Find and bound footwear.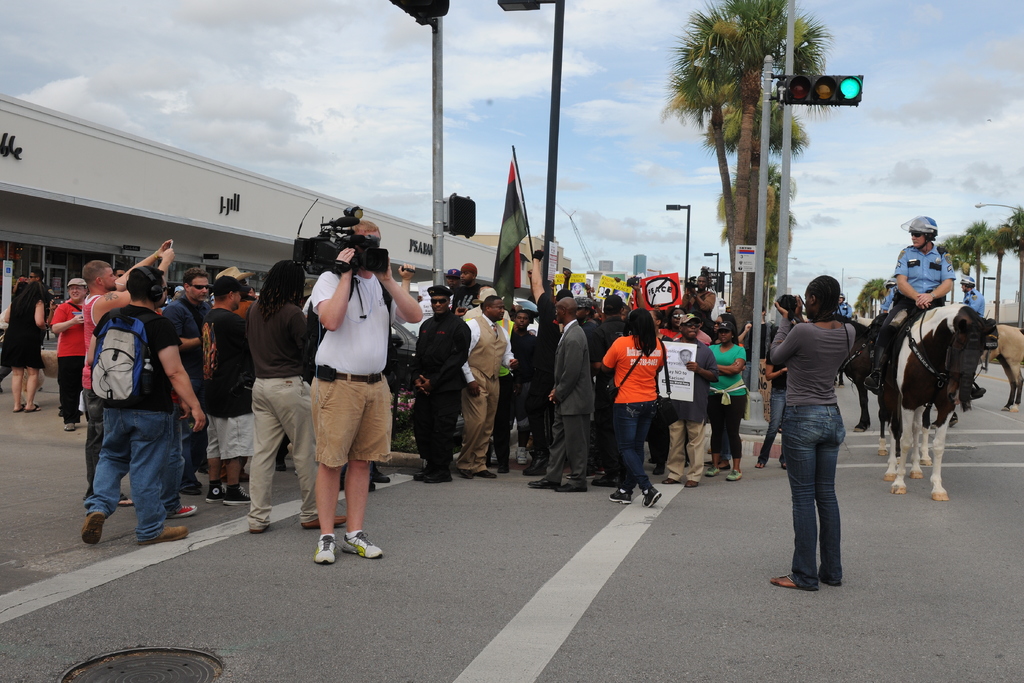
Bound: <box>474,466,501,478</box>.
